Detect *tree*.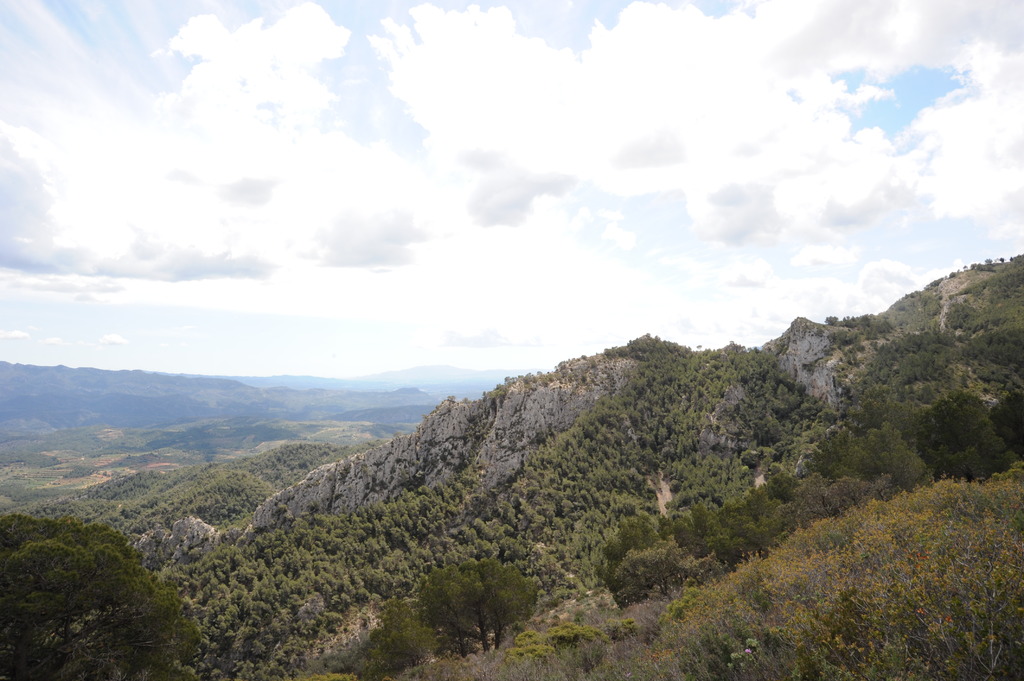
Detected at l=670, t=482, r=801, b=566.
